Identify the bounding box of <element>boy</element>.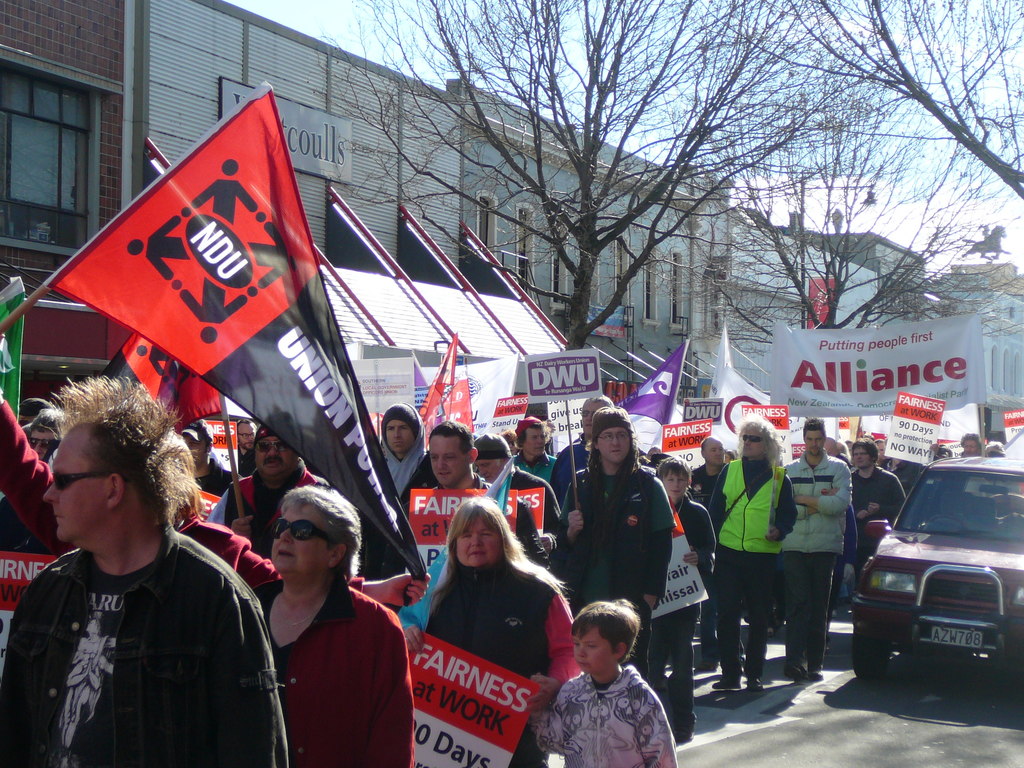
select_region(535, 591, 691, 763).
